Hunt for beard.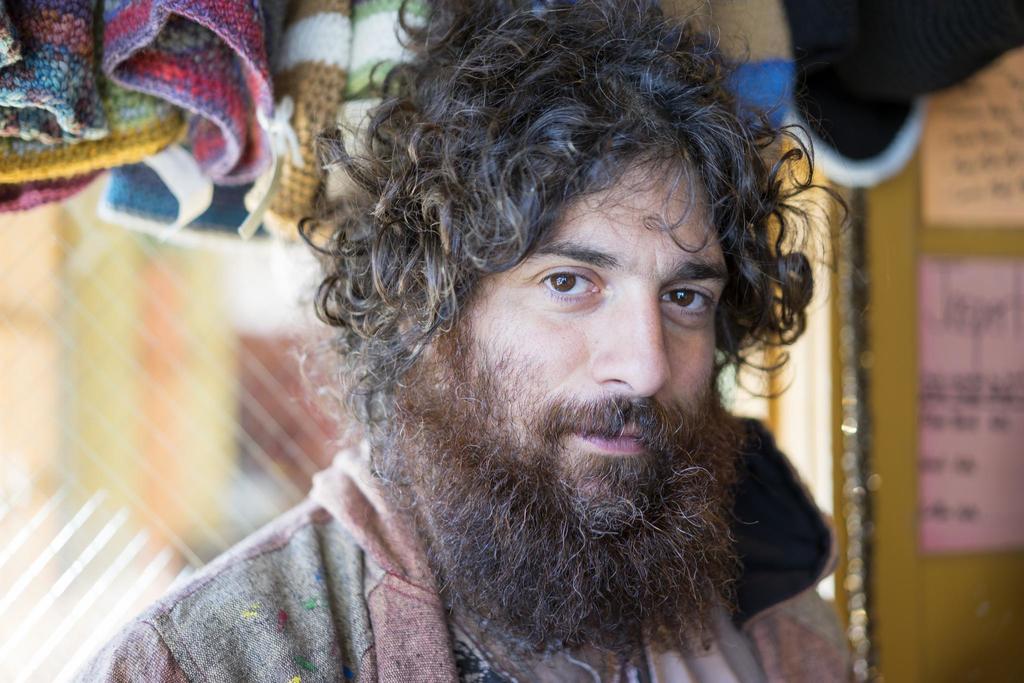
Hunted down at detection(324, 308, 761, 682).
